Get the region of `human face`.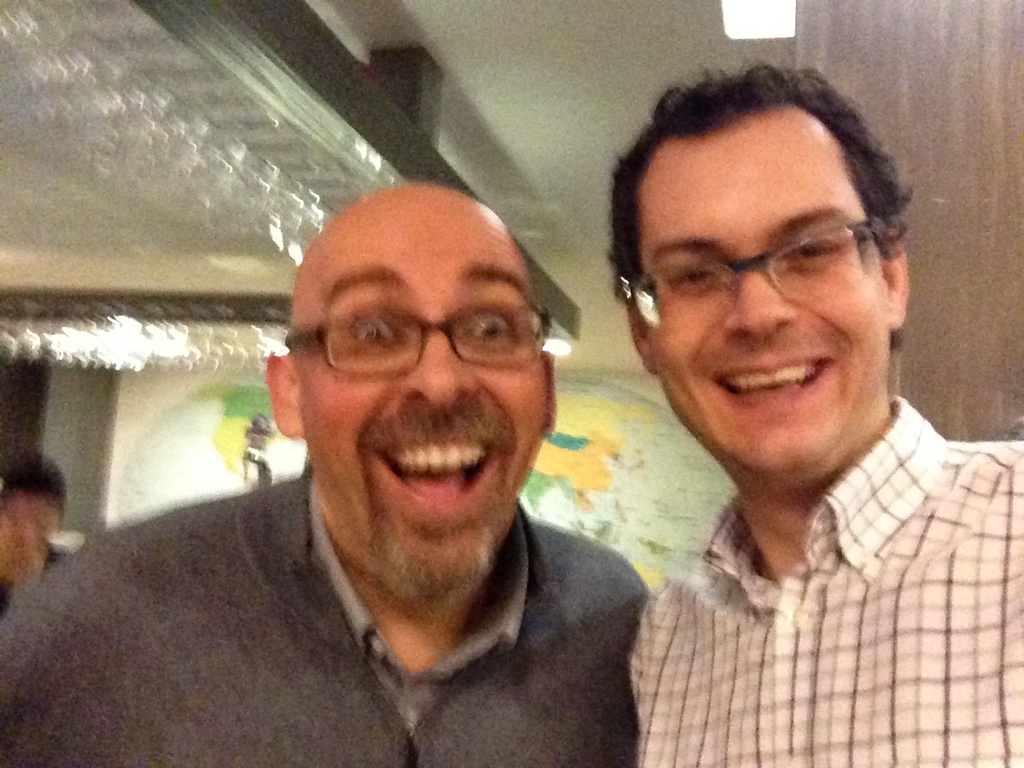
locate(0, 490, 61, 564).
